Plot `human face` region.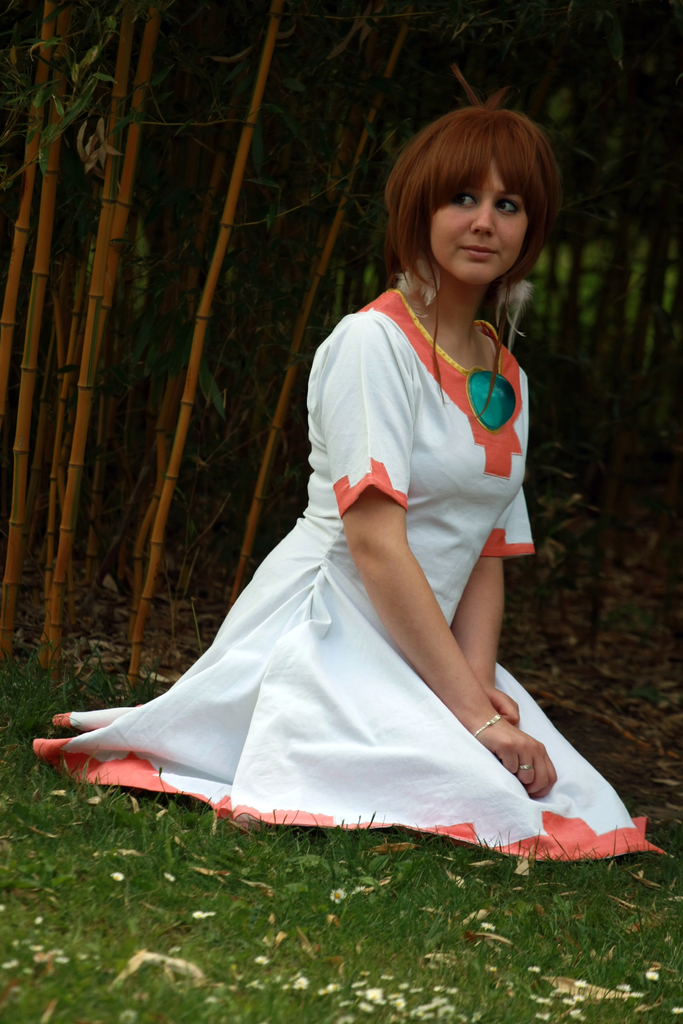
Plotted at Rect(417, 152, 532, 290).
